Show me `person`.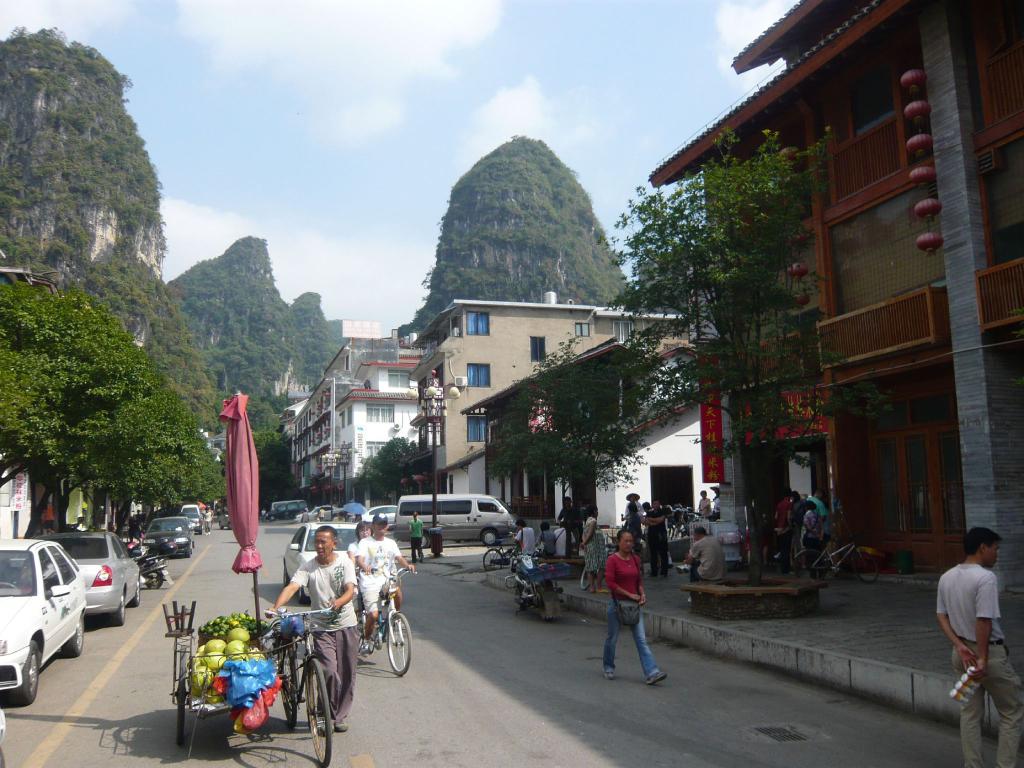
`person` is here: select_region(680, 524, 724, 602).
